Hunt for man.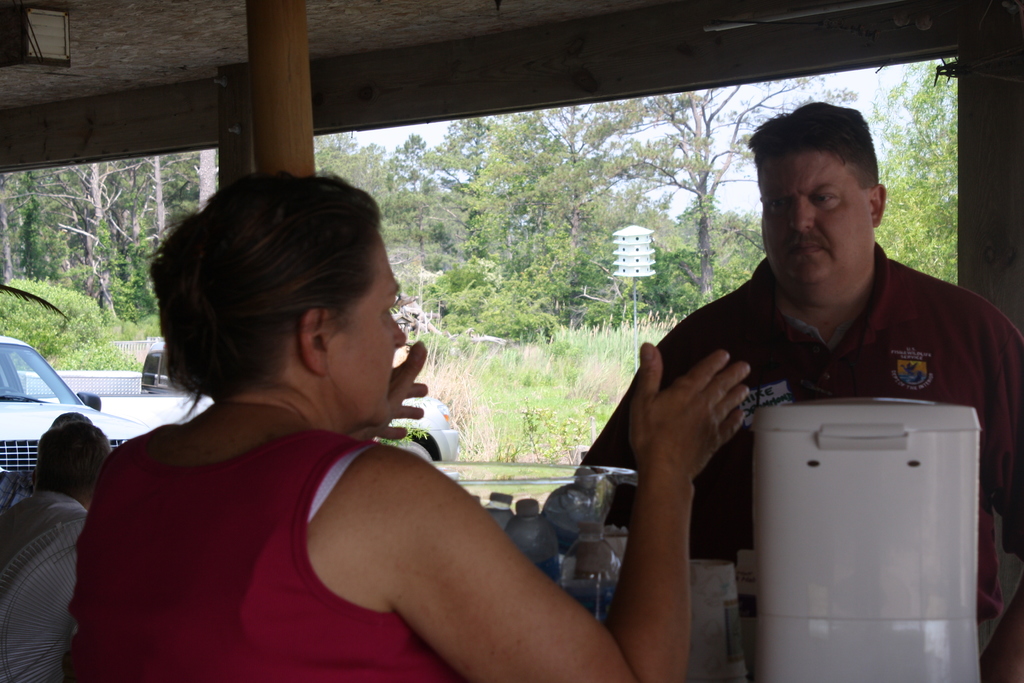
Hunted down at [0,423,112,682].
